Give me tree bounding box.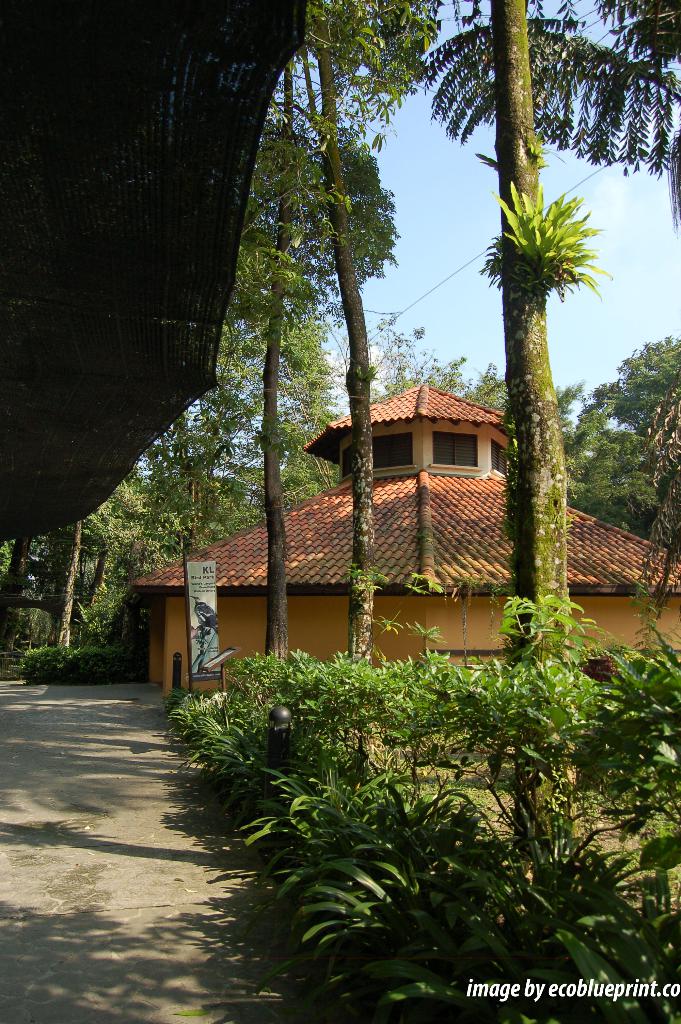
BBox(274, 0, 417, 746).
